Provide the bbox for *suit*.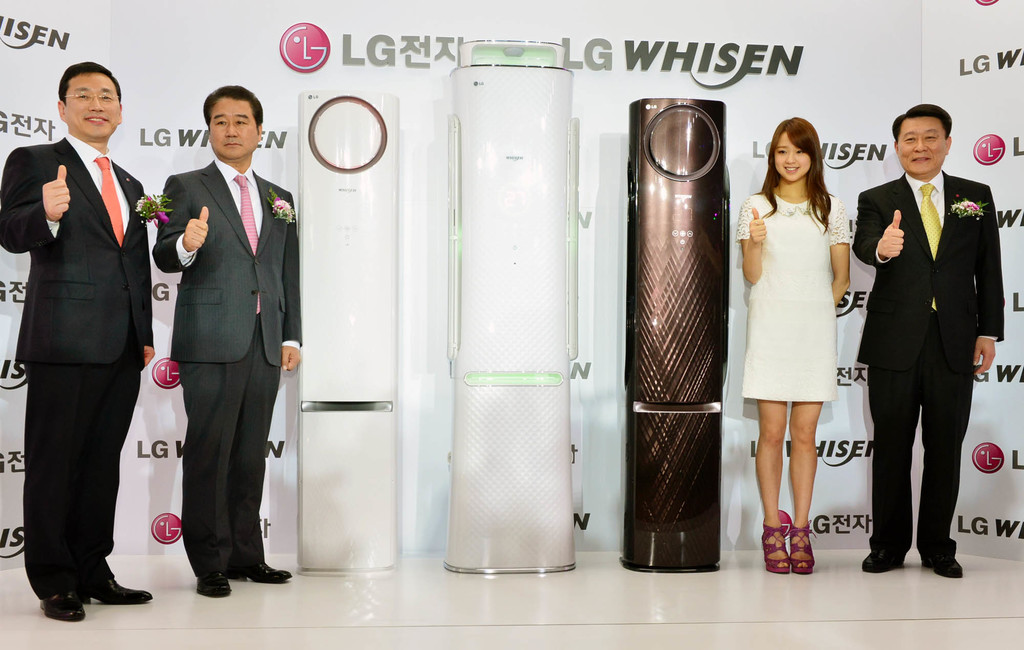
855, 171, 1005, 560.
